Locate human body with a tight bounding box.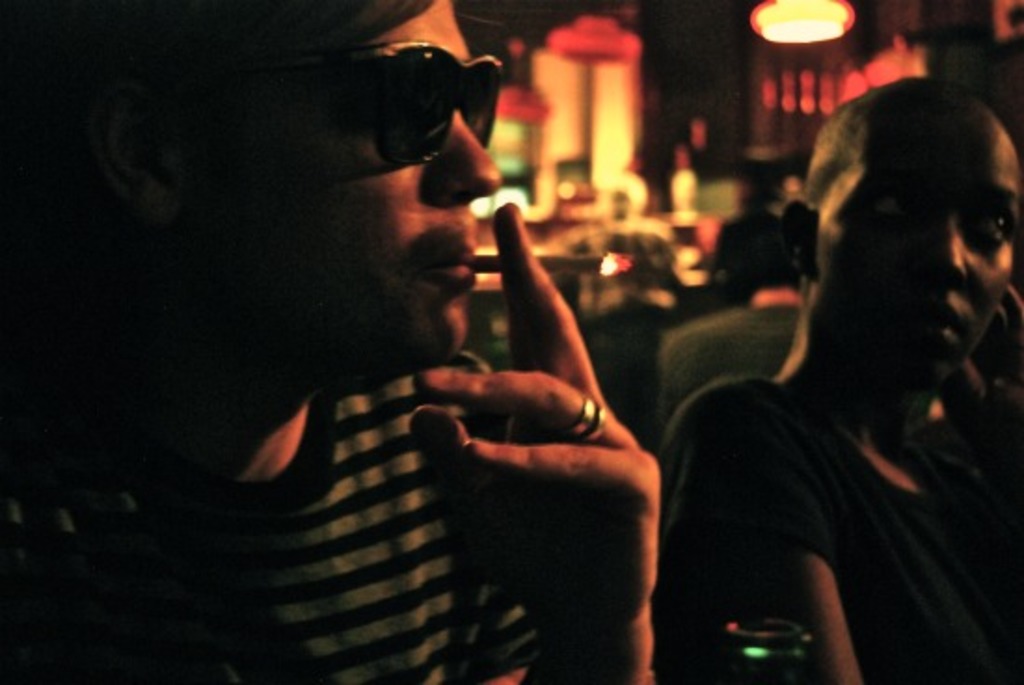
crop(665, 78, 1022, 683).
